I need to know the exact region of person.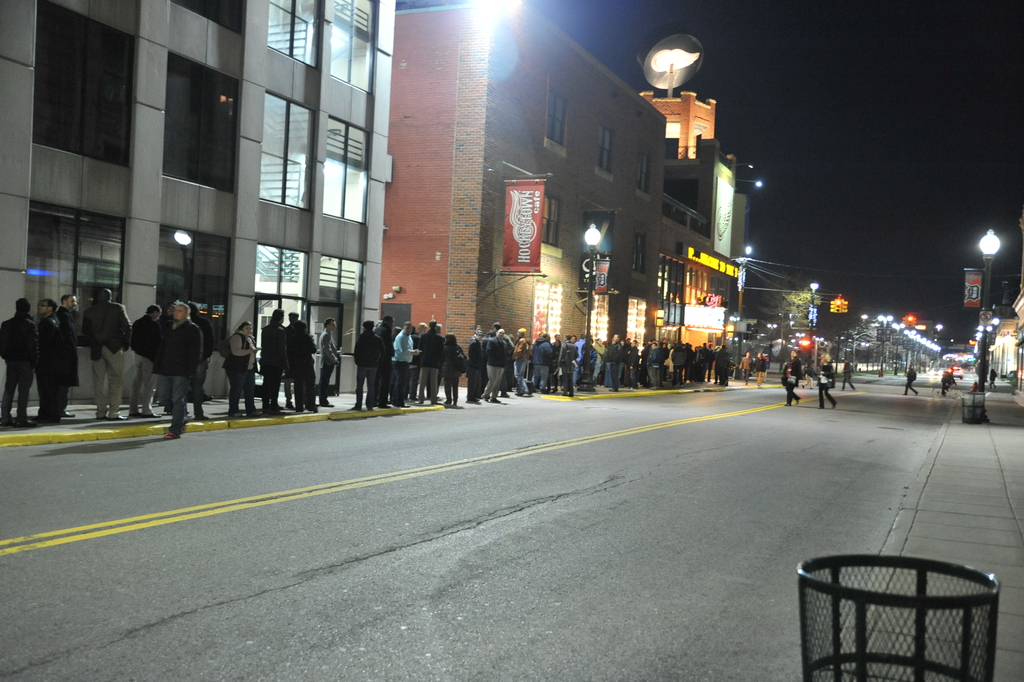
Region: {"left": 820, "top": 362, "right": 834, "bottom": 409}.
